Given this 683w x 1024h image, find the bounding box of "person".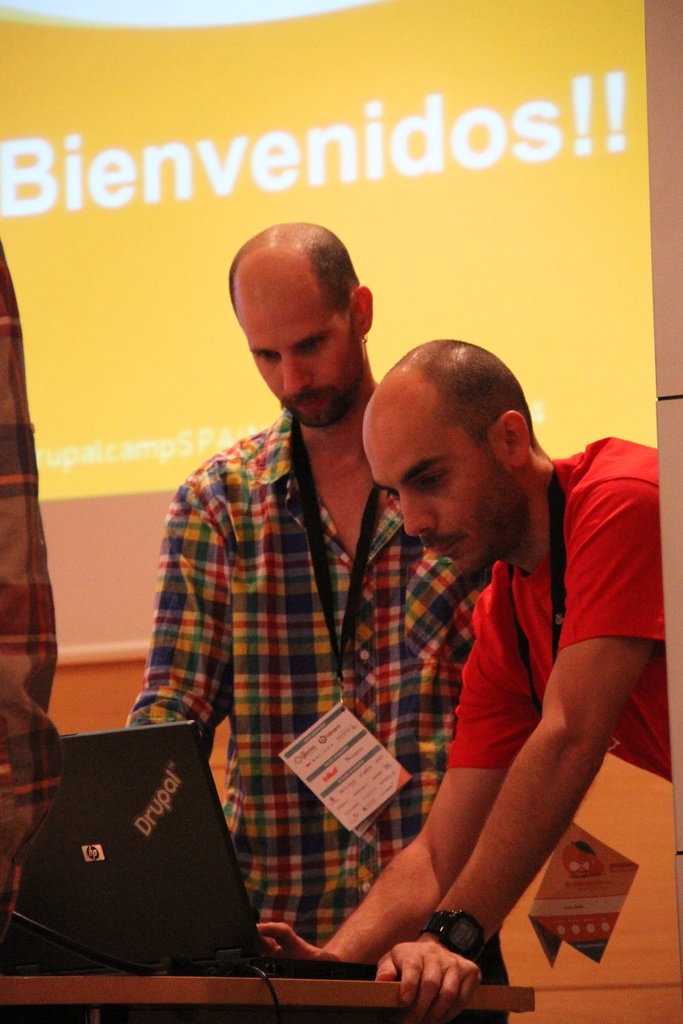
bbox=(260, 342, 682, 1020).
